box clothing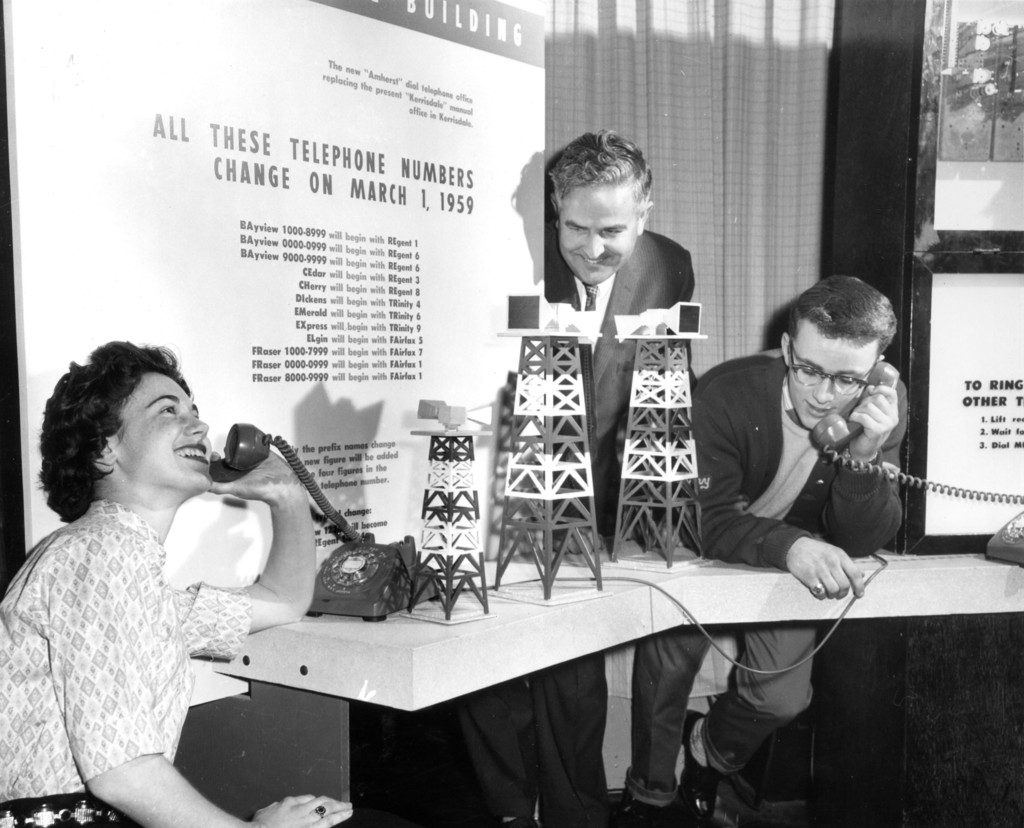
rect(0, 498, 251, 827)
